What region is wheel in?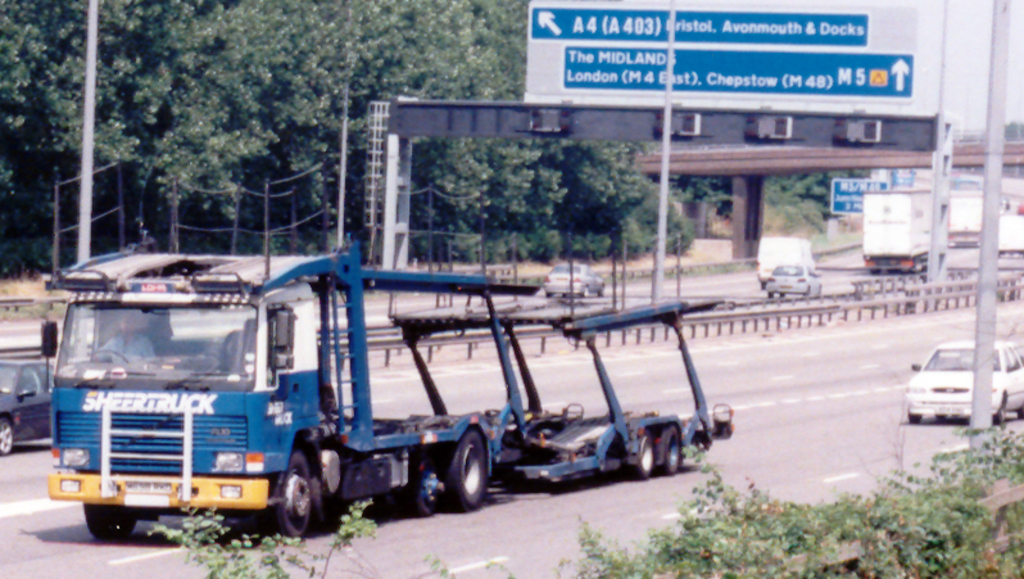
crop(1015, 402, 1023, 420).
